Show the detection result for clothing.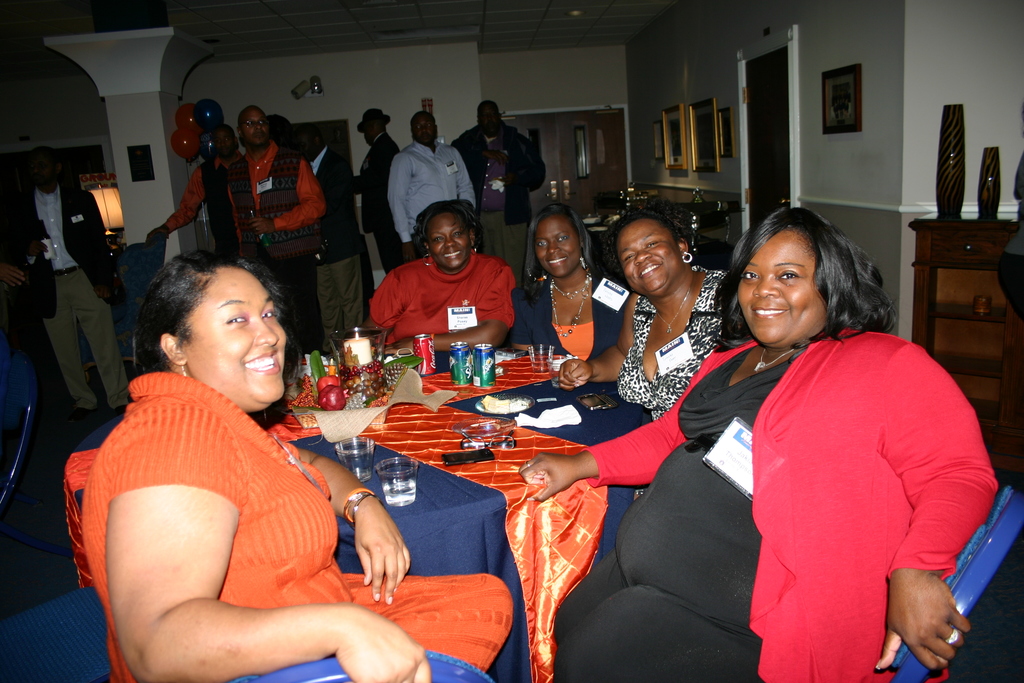
Rect(76, 355, 504, 673).
